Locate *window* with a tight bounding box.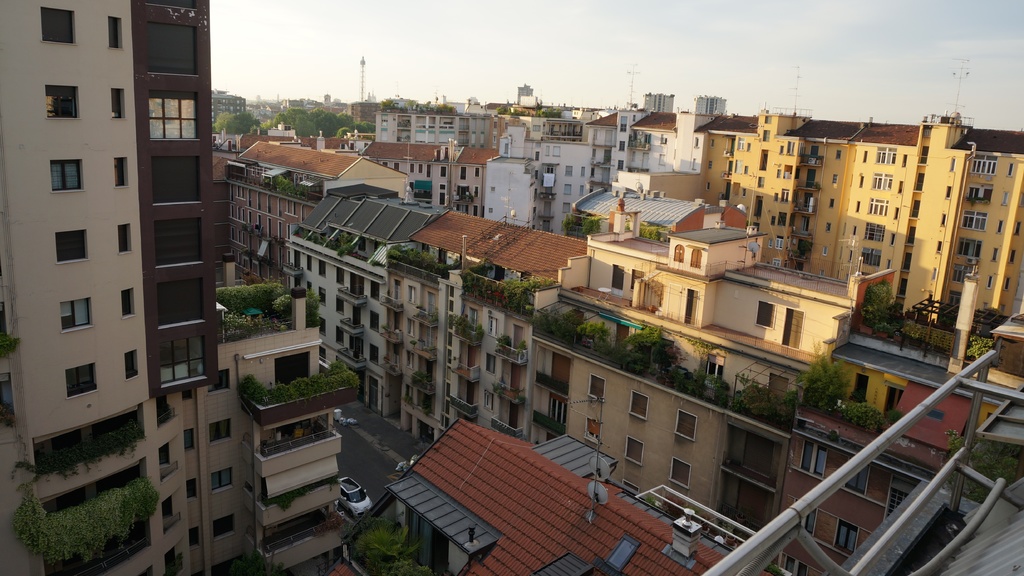
bbox(425, 165, 433, 179).
